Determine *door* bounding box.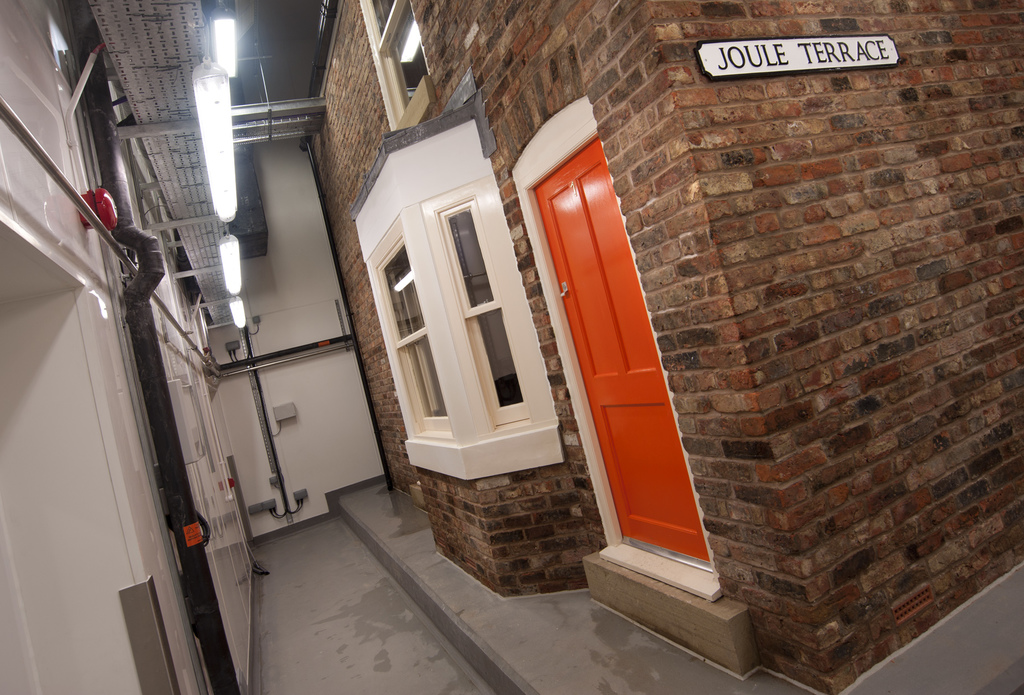
Determined: detection(524, 132, 716, 571).
